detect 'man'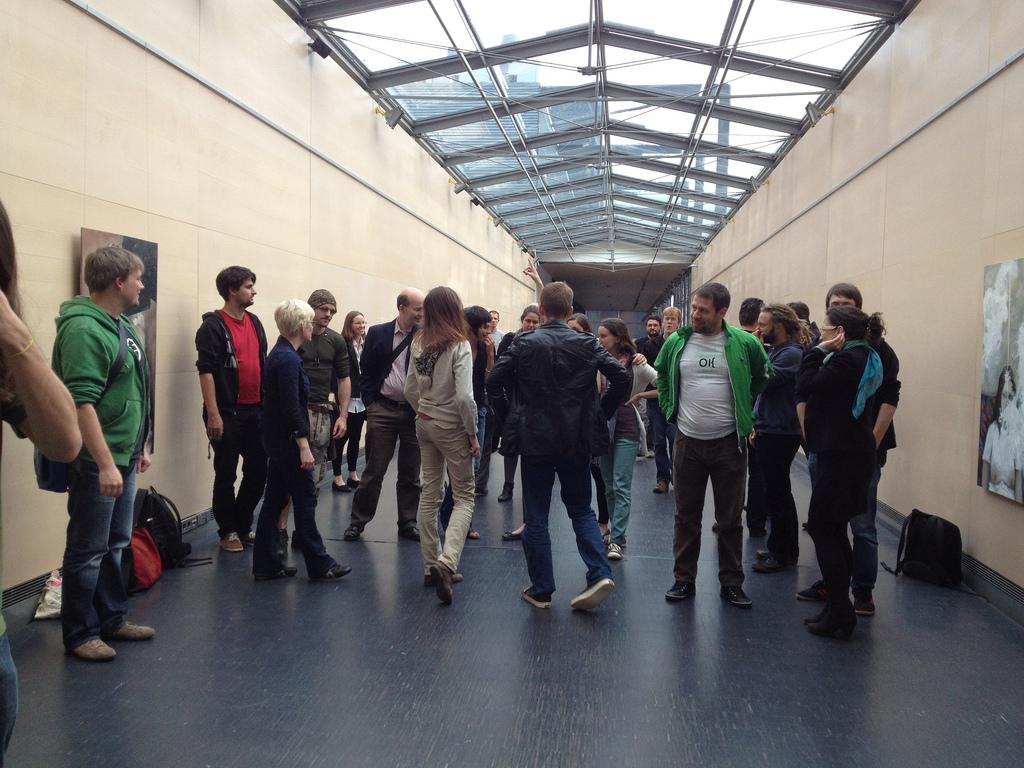
<bbox>756, 290, 808, 587</bbox>
